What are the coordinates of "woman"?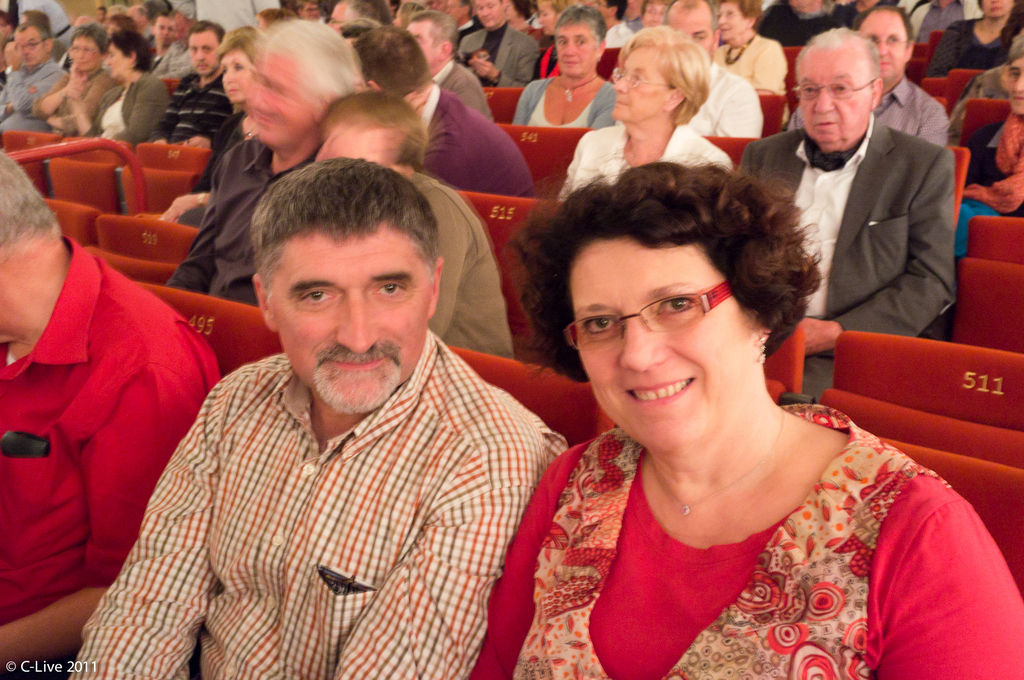
155/23/267/232.
